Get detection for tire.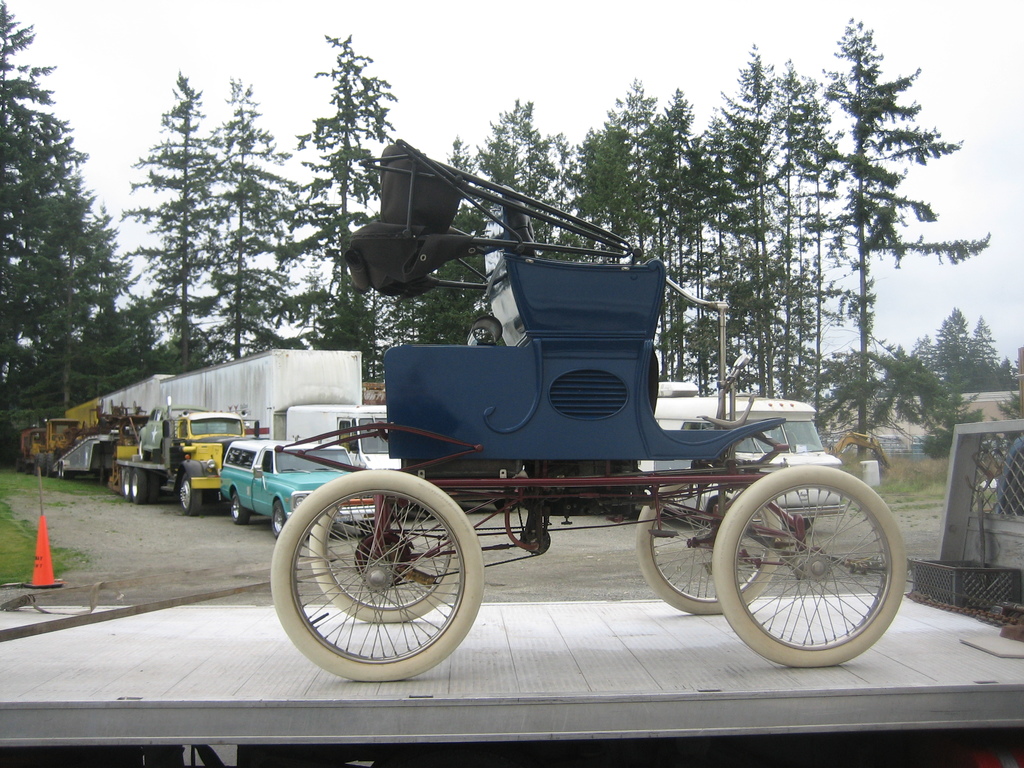
Detection: x1=97 y1=461 x2=113 y2=487.
